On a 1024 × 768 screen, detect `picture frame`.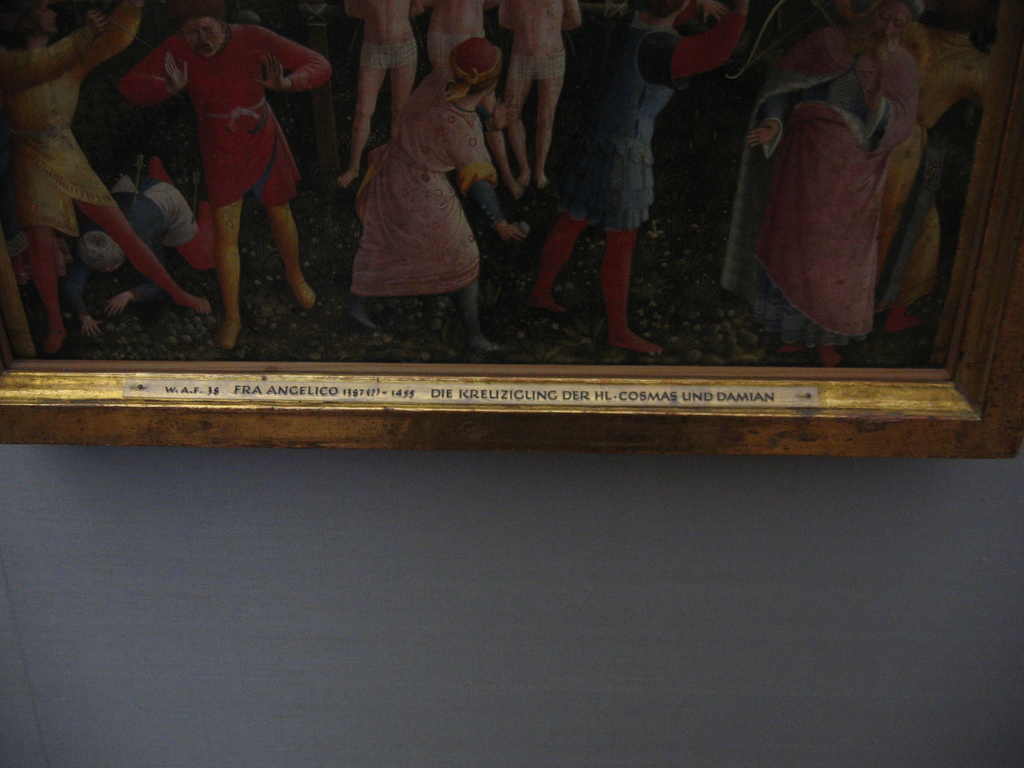
box=[0, 0, 1023, 477].
